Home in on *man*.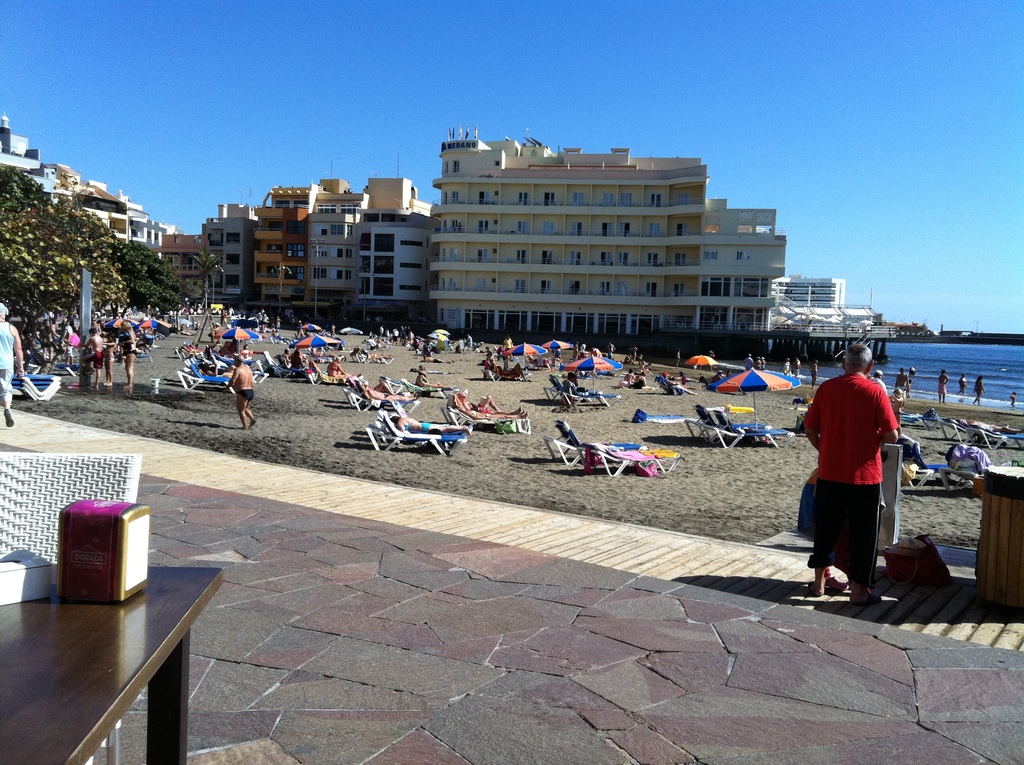
Homed in at 803:353:909:597.
